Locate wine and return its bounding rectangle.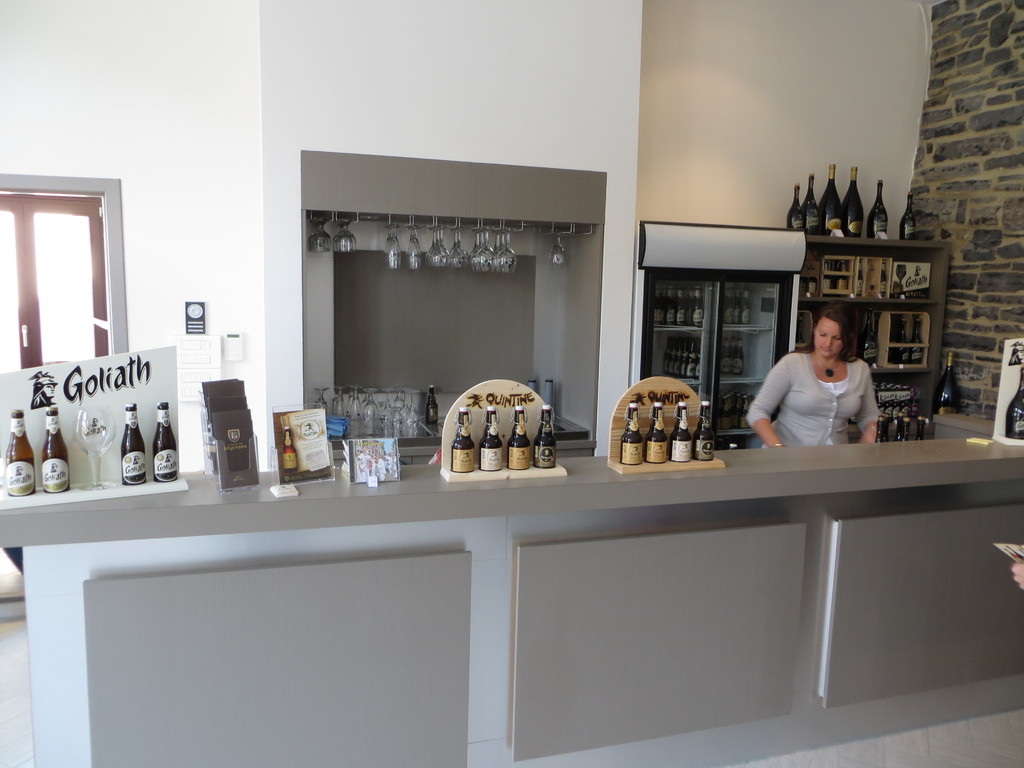
[left=153, top=402, right=174, bottom=481].
